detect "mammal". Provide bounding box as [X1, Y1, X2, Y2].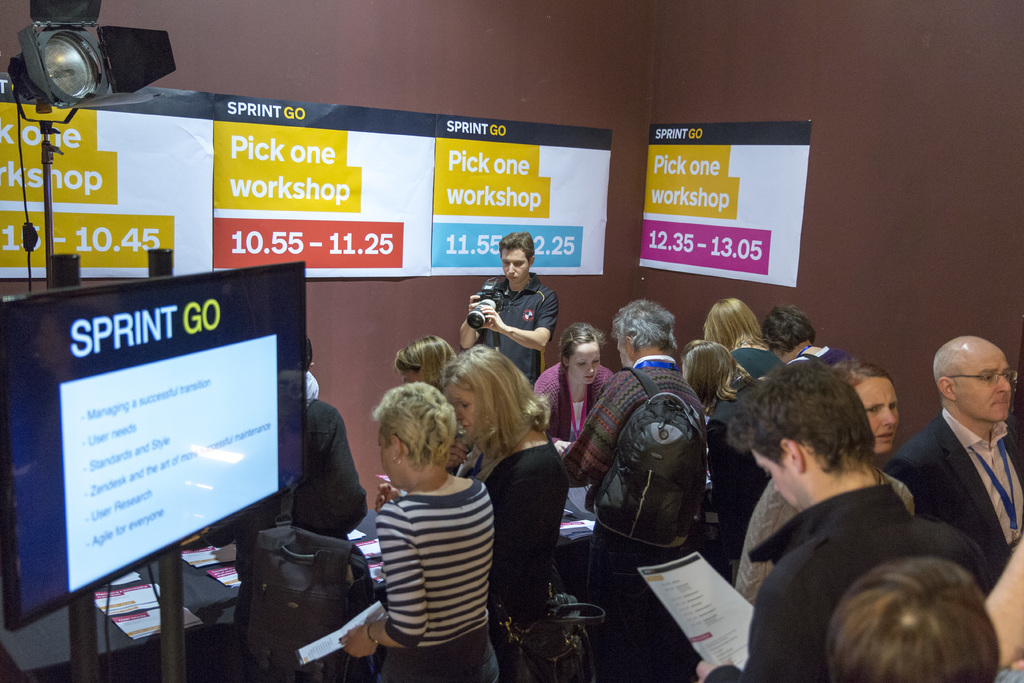
[536, 319, 614, 468].
